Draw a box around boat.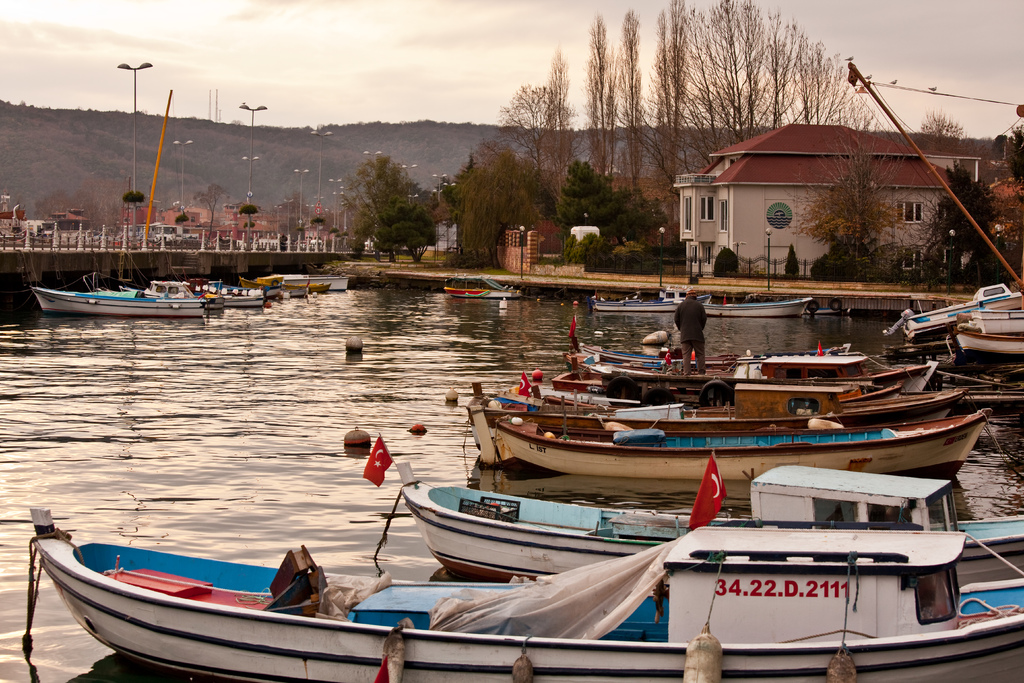
[565, 336, 943, 386].
